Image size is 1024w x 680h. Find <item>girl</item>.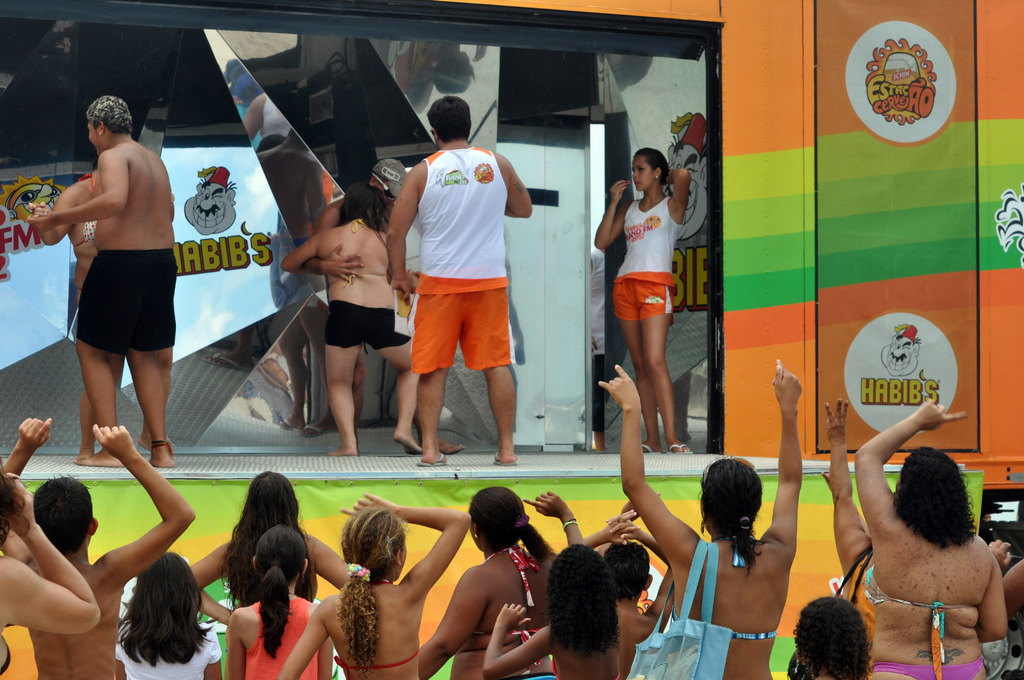
(x1=188, y1=467, x2=354, y2=633).
